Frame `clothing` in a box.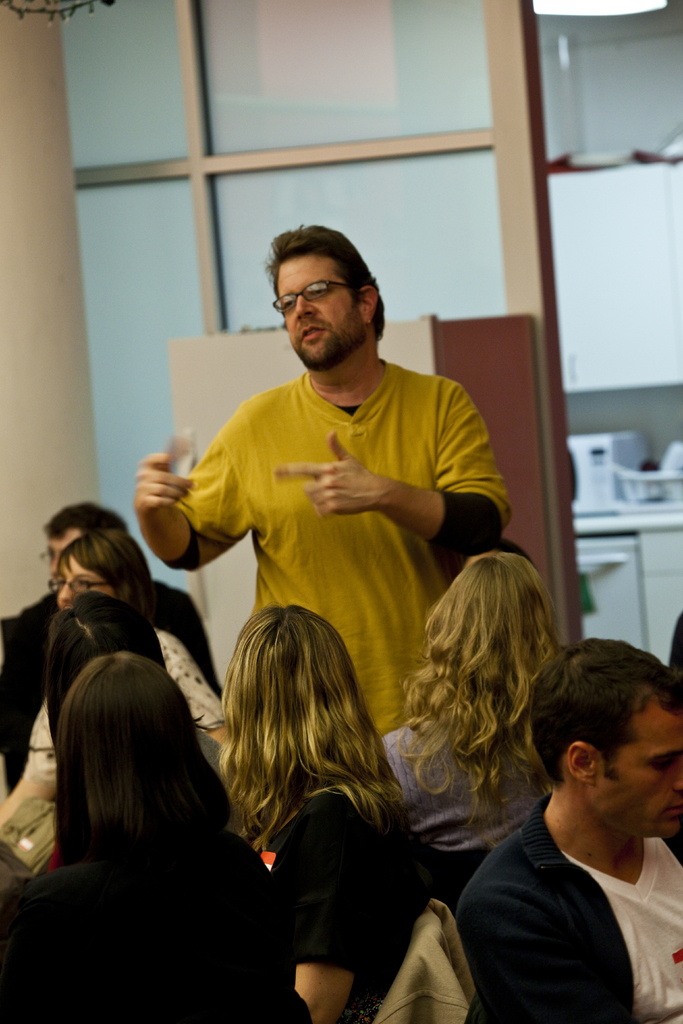
pyautogui.locateOnScreen(381, 726, 547, 838).
